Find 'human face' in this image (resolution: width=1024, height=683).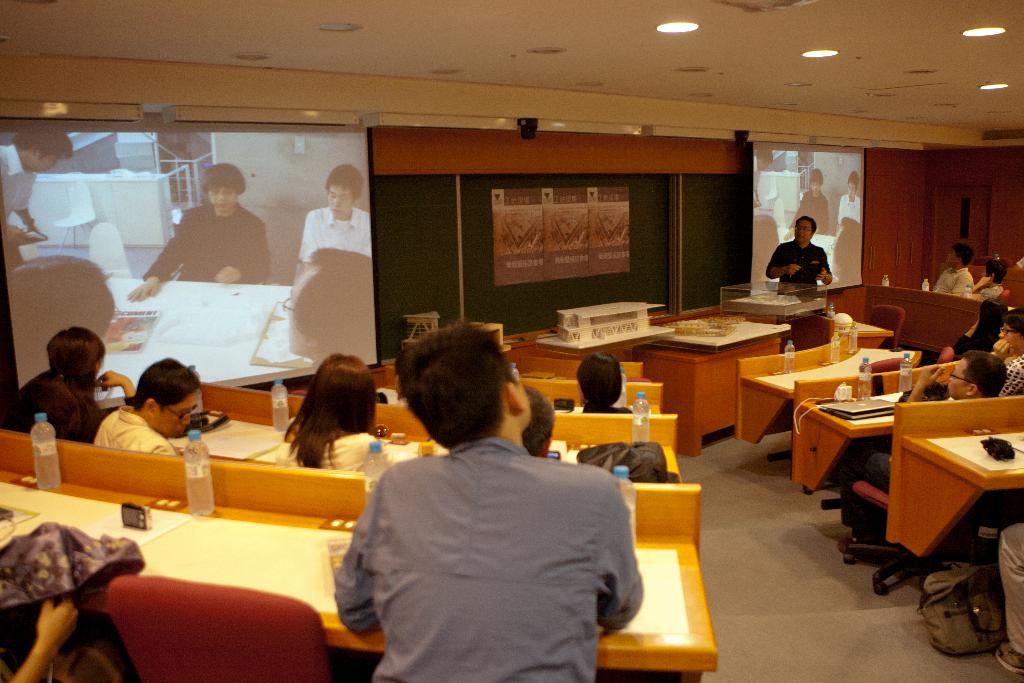
detection(948, 360, 966, 394).
